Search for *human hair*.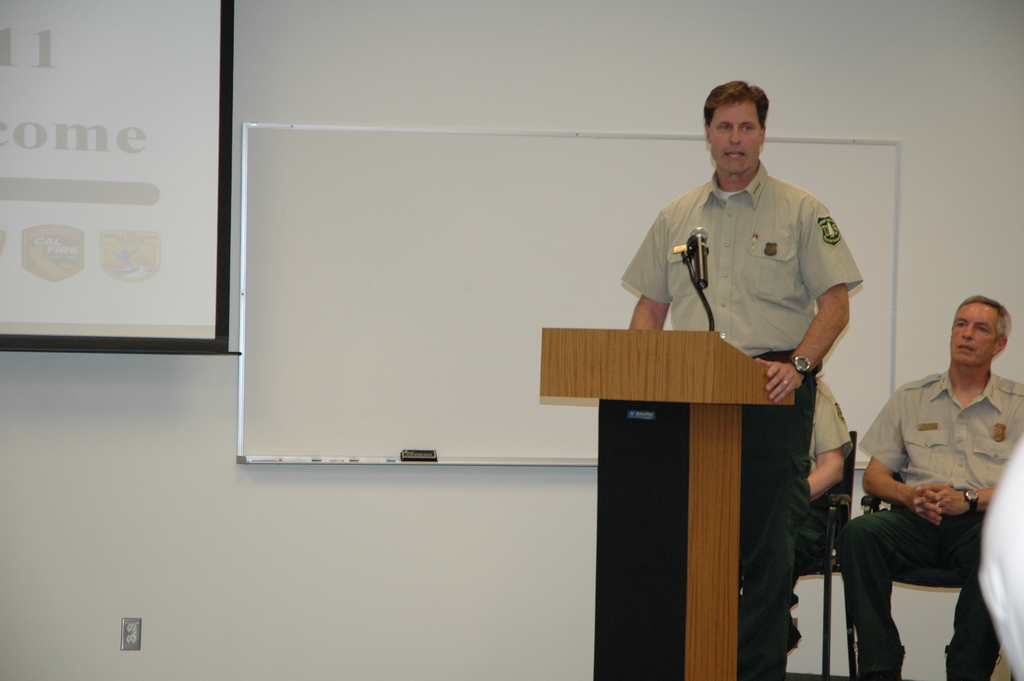
Found at Rect(701, 78, 771, 126).
